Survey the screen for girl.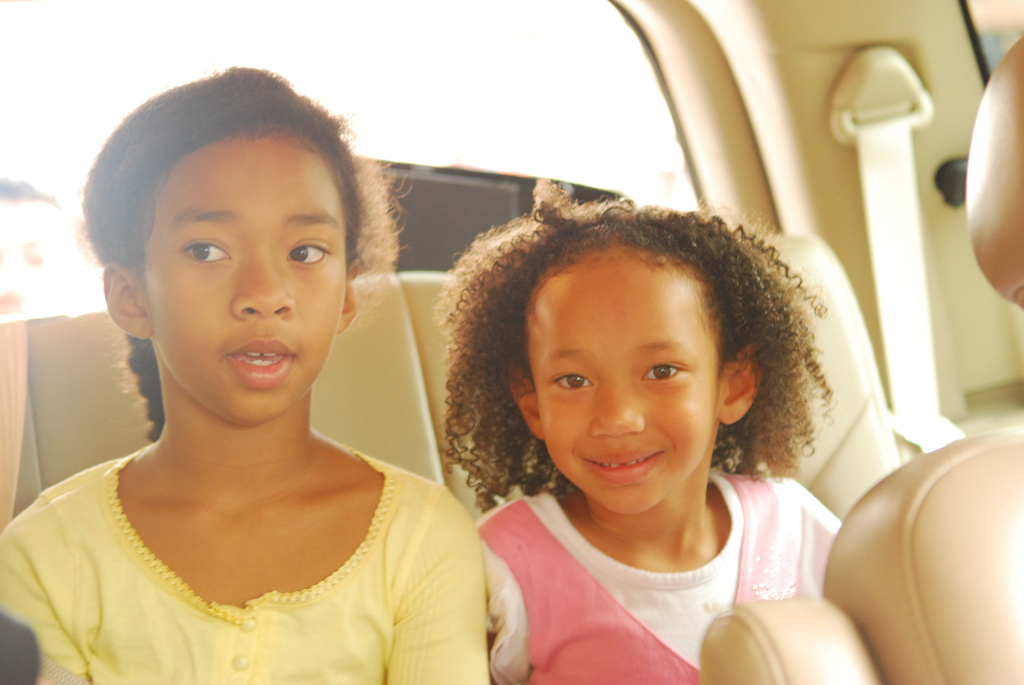
Survey found: BBox(0, 63, 486, 684).
